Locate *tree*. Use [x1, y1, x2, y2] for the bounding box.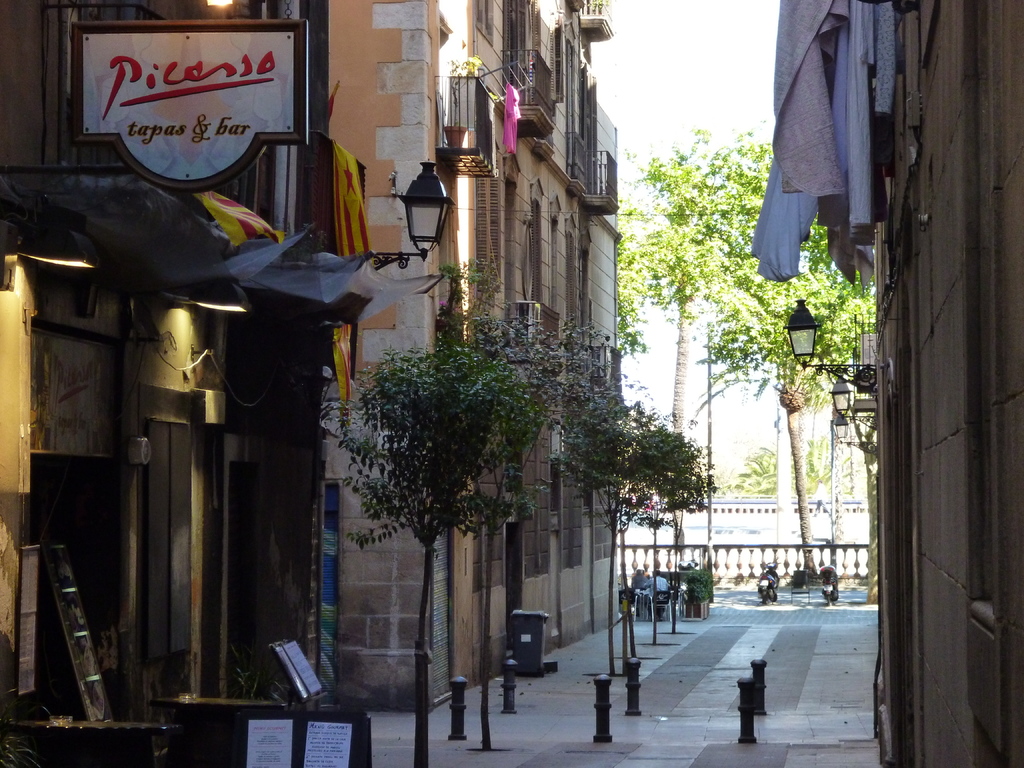
[714, 438, 835, 498].
